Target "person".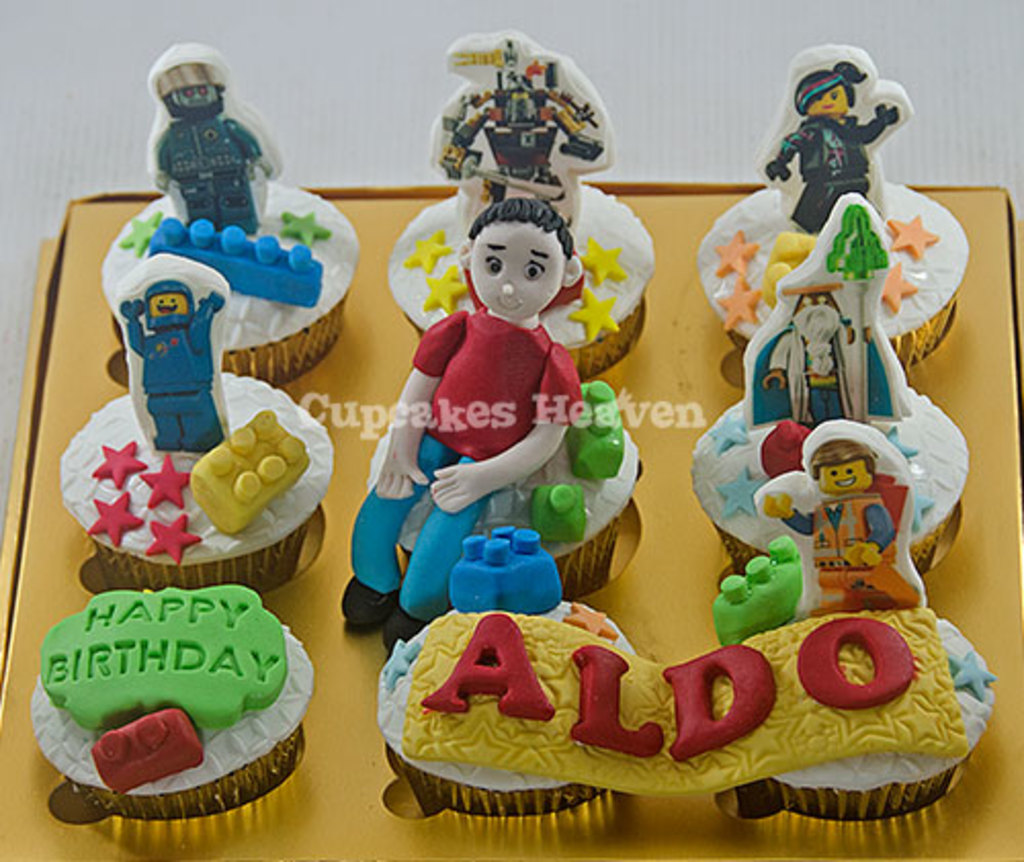
Target region: select_region(154, 59, 274, 231).
